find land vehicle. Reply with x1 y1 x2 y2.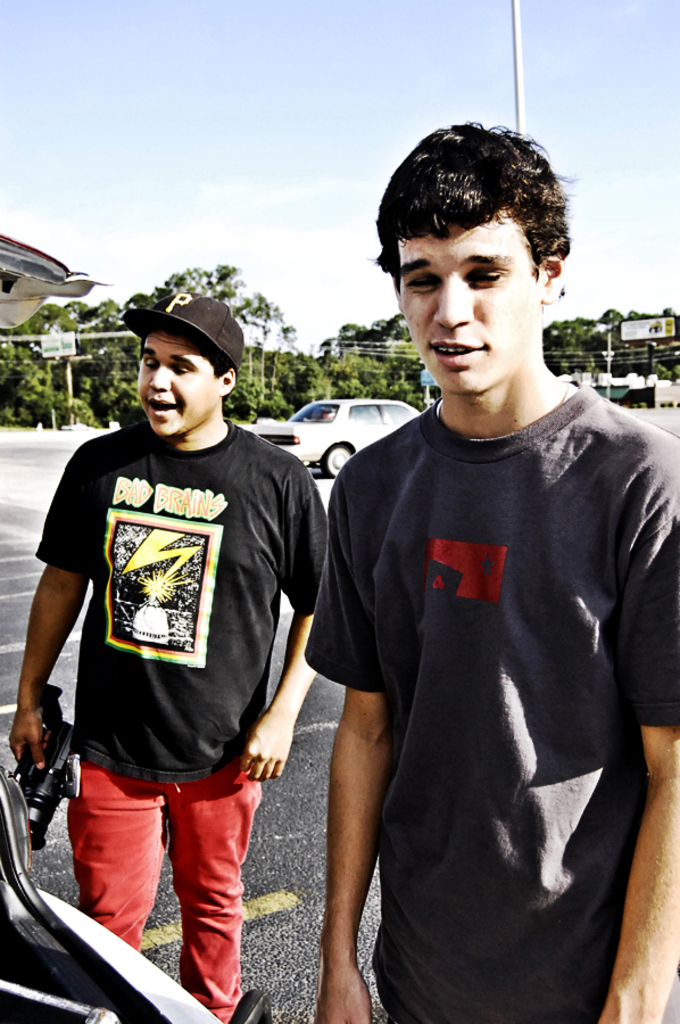
256 383 407 484.
